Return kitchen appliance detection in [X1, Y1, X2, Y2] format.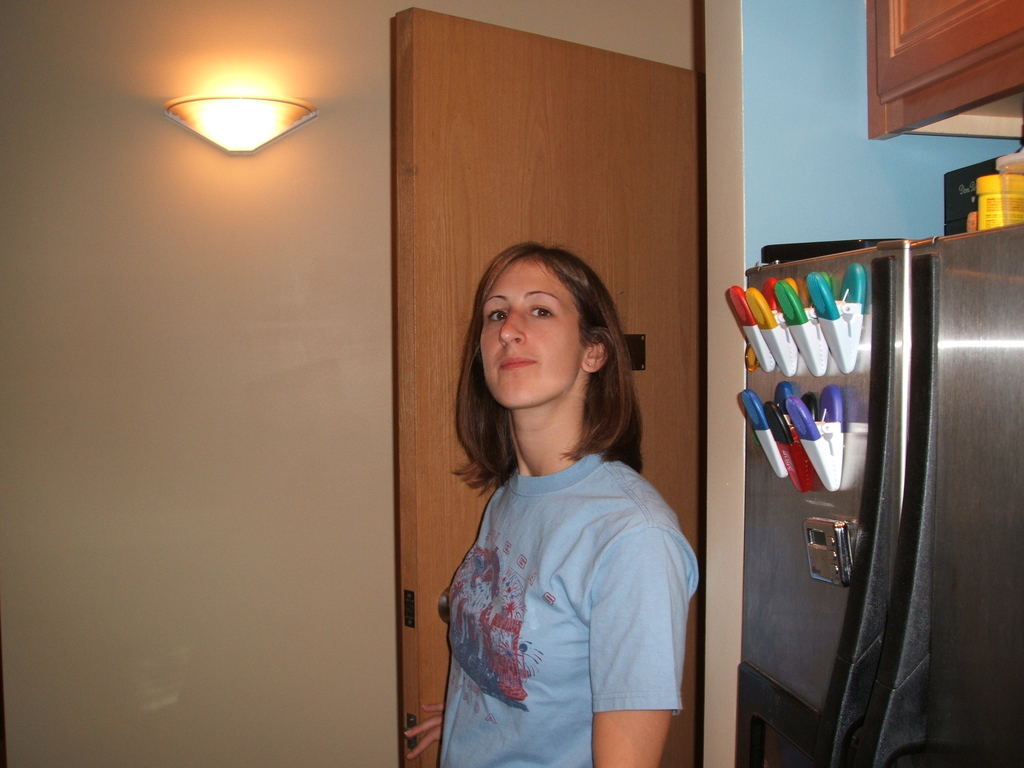
[793, 383, 858, 486].
